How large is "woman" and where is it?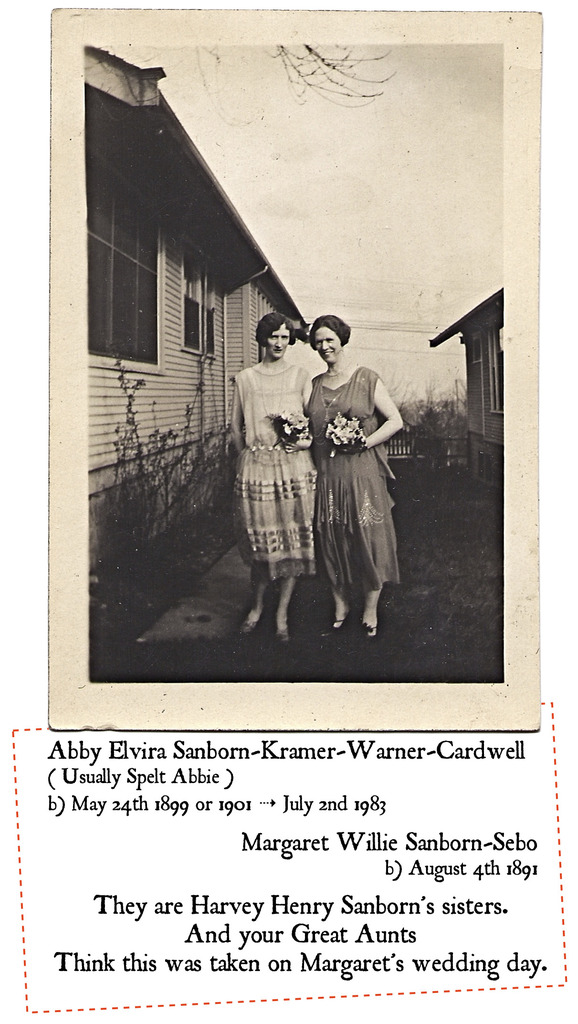
Bounding box: l=280, t=311, r=413, b=638.
